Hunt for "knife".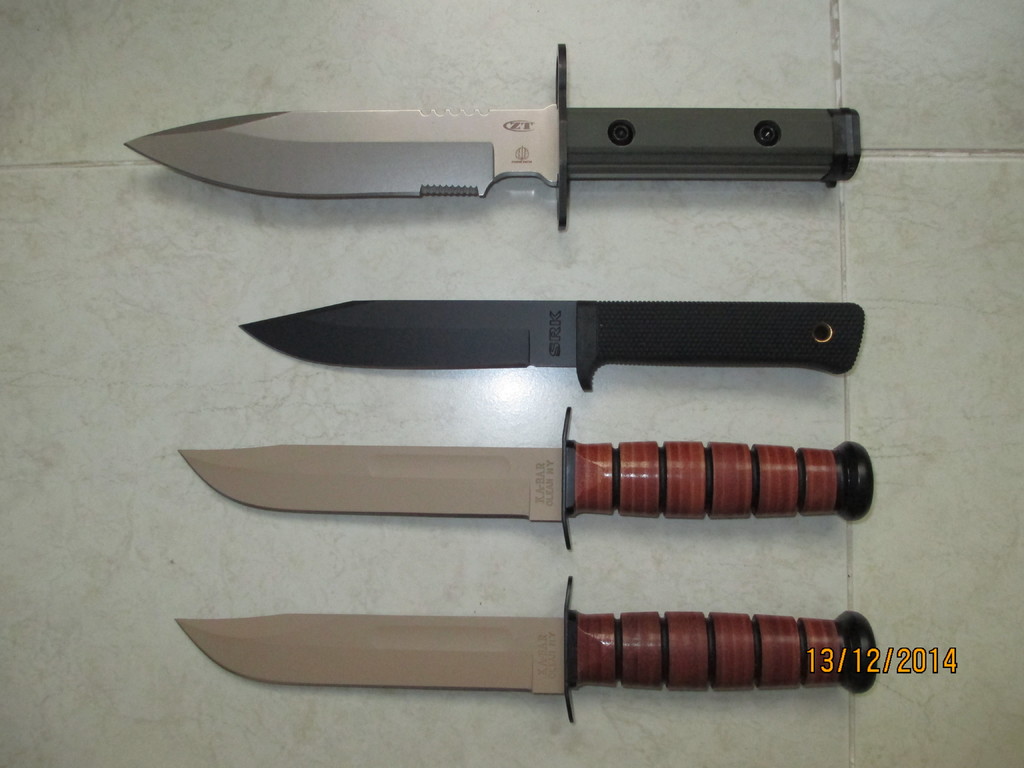
Hunted down at x1=175 y1=577 x2=881 y2=729.
